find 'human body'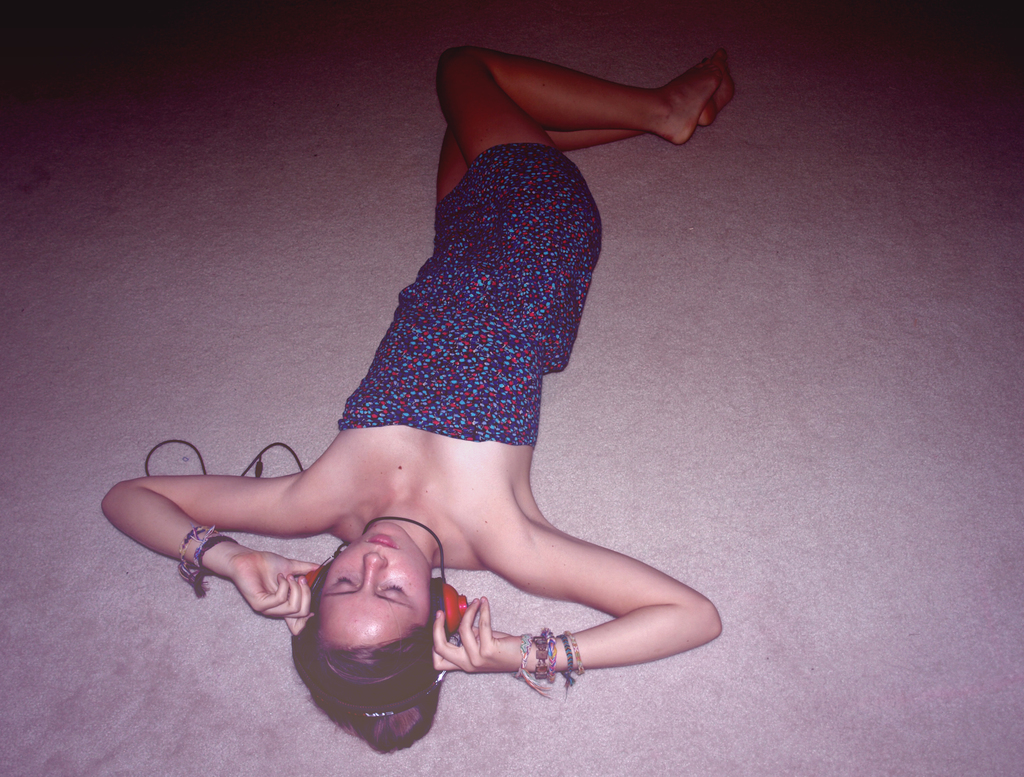
region(100, 47, 721, 751)
